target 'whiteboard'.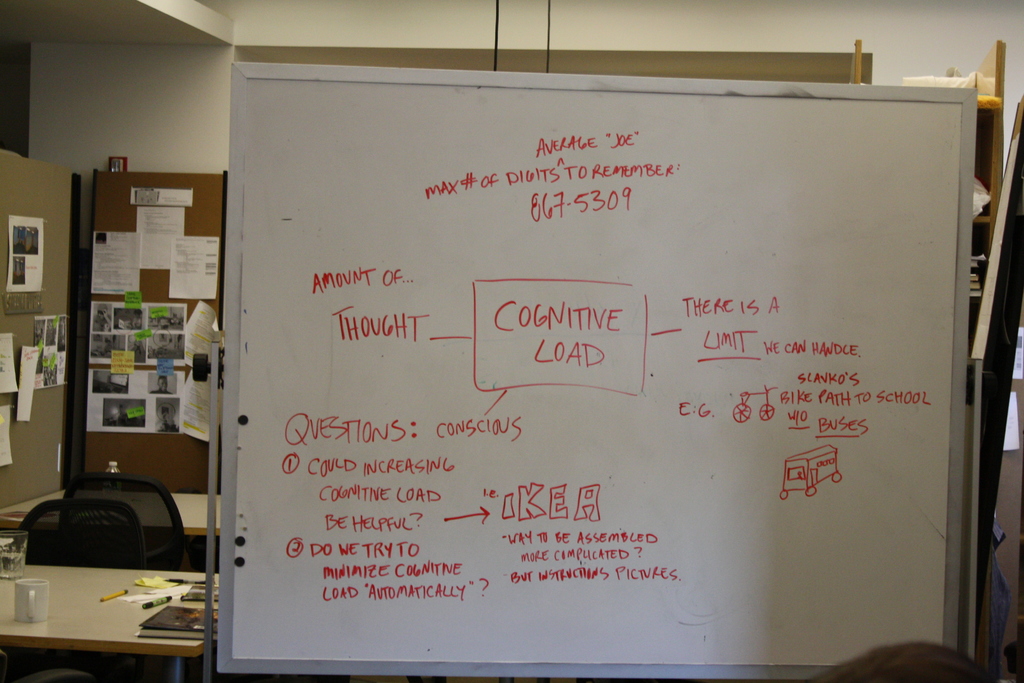
Target region: (224, 58, 975, 680).
